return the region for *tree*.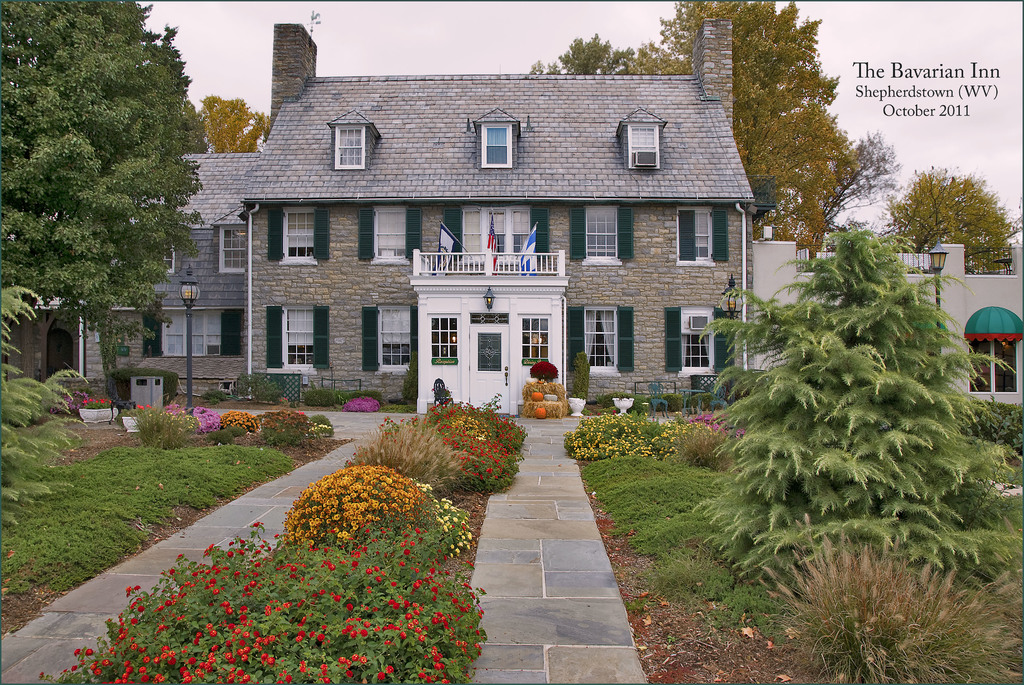
select_region(196, 97, 273, 152).
